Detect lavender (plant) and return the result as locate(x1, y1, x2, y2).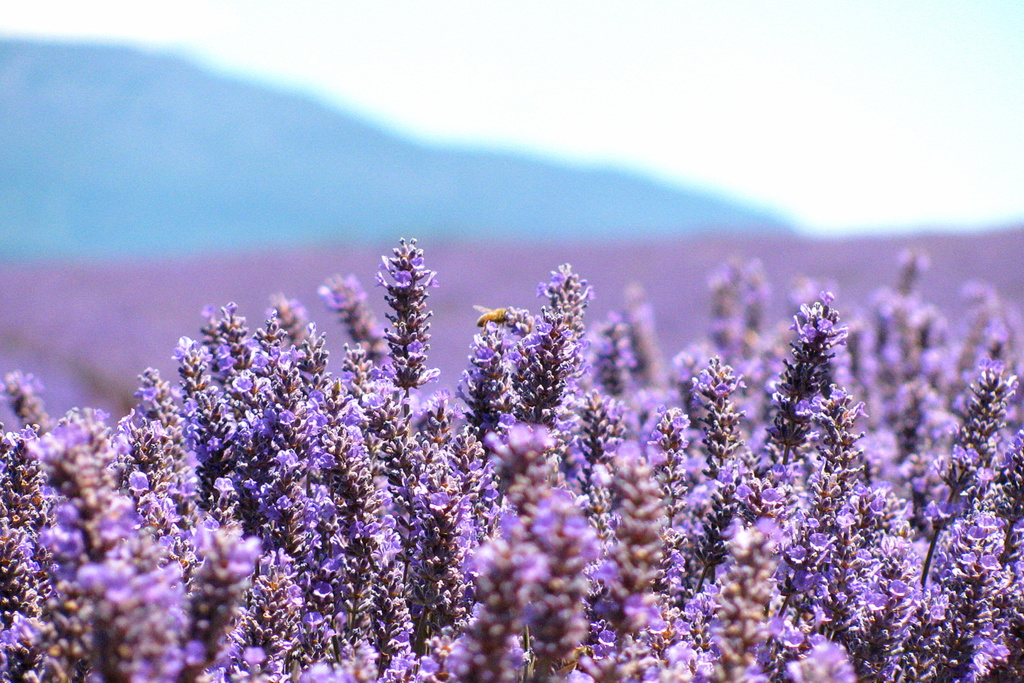
locate(805, 388, 865, 540).
